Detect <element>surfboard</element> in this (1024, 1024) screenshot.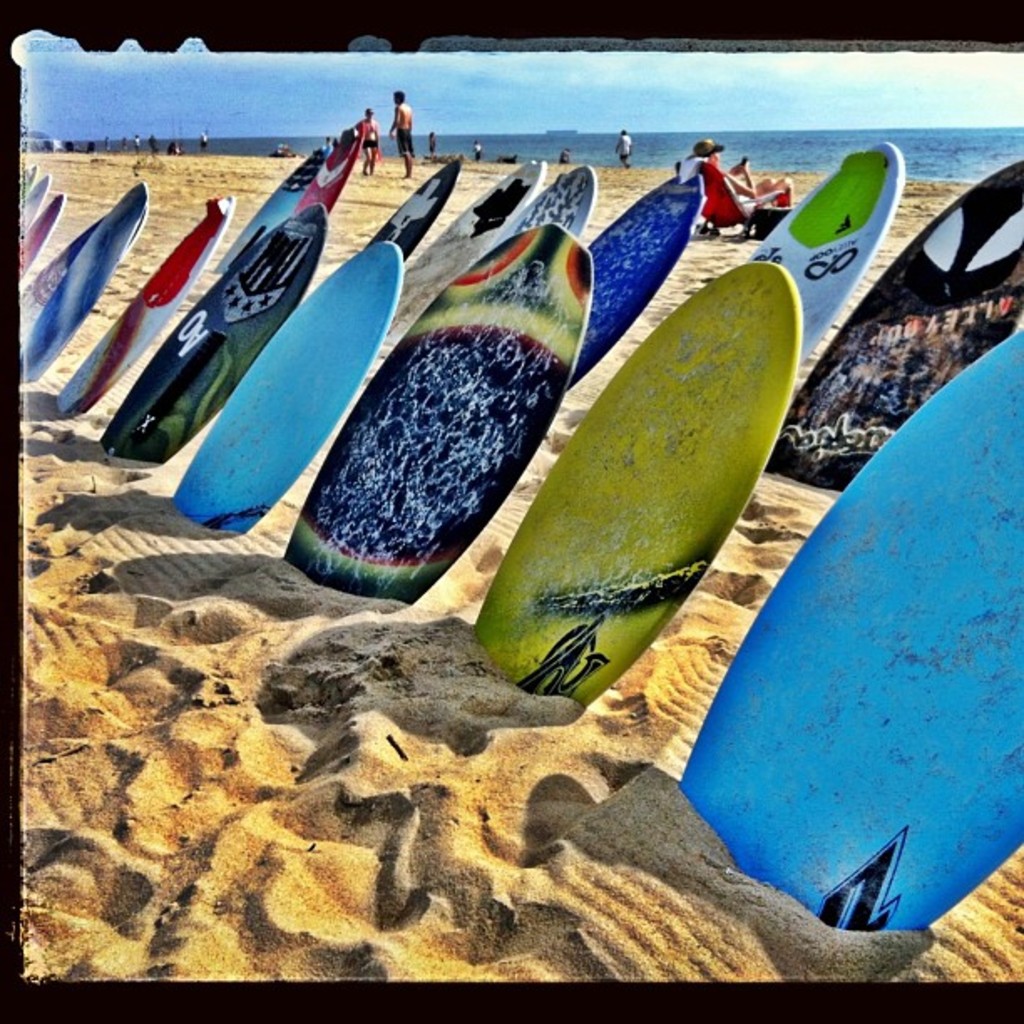
Detection: <box>683,318,1022,940</box>.
